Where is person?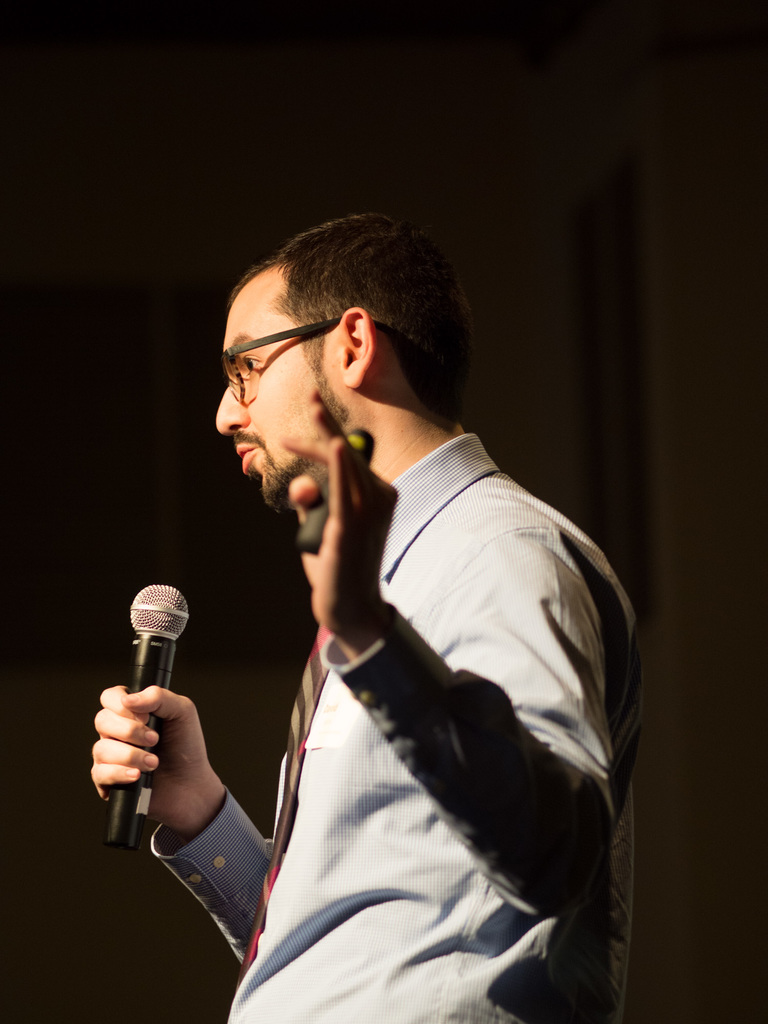
(88,211,641,1023).
